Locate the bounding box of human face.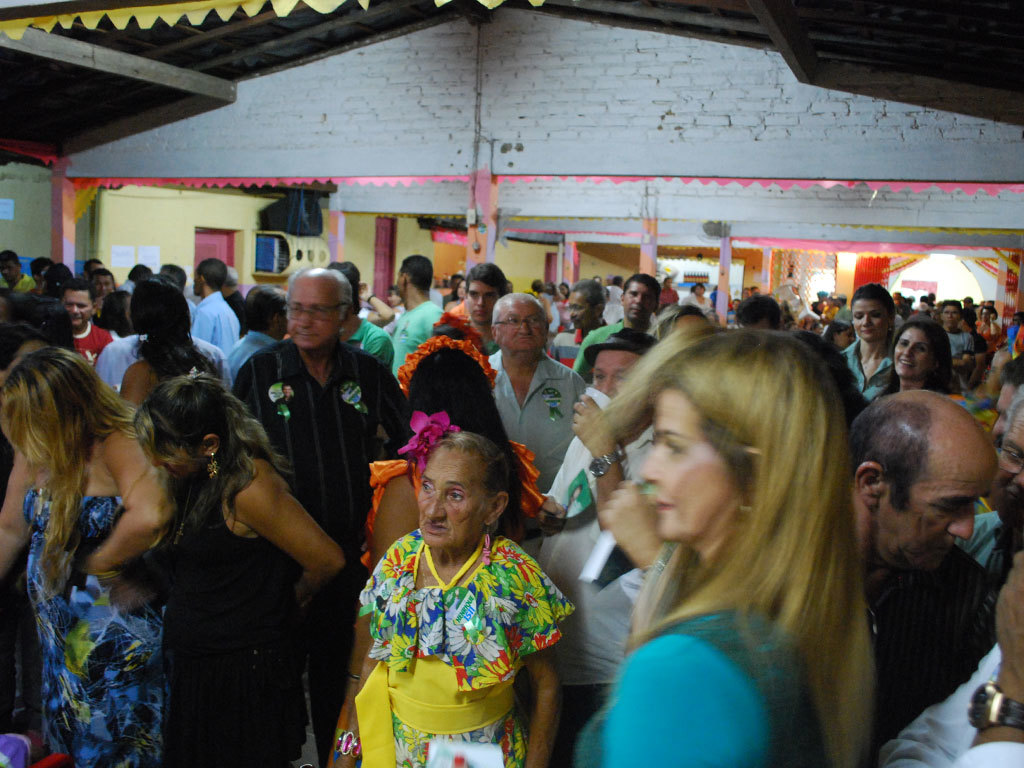
Bounding box: 592:349:649:403.
